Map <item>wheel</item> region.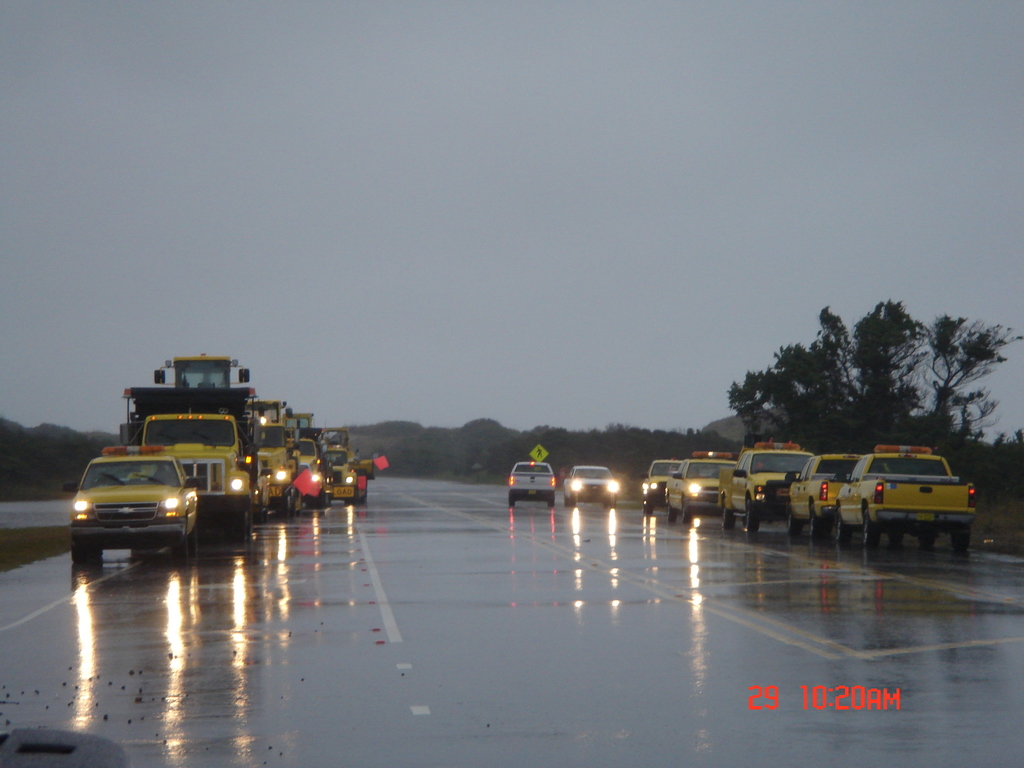
Mapped to Rect(865, 521, 872, 547).
